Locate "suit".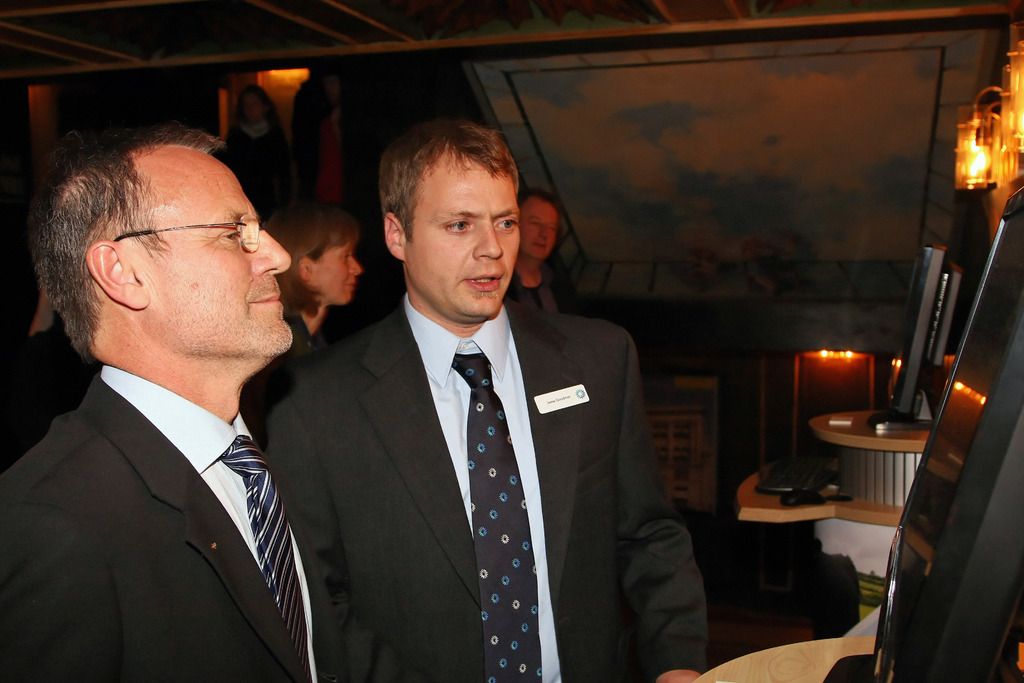
Bounding box: Rect(0, 364, 332, 682).
